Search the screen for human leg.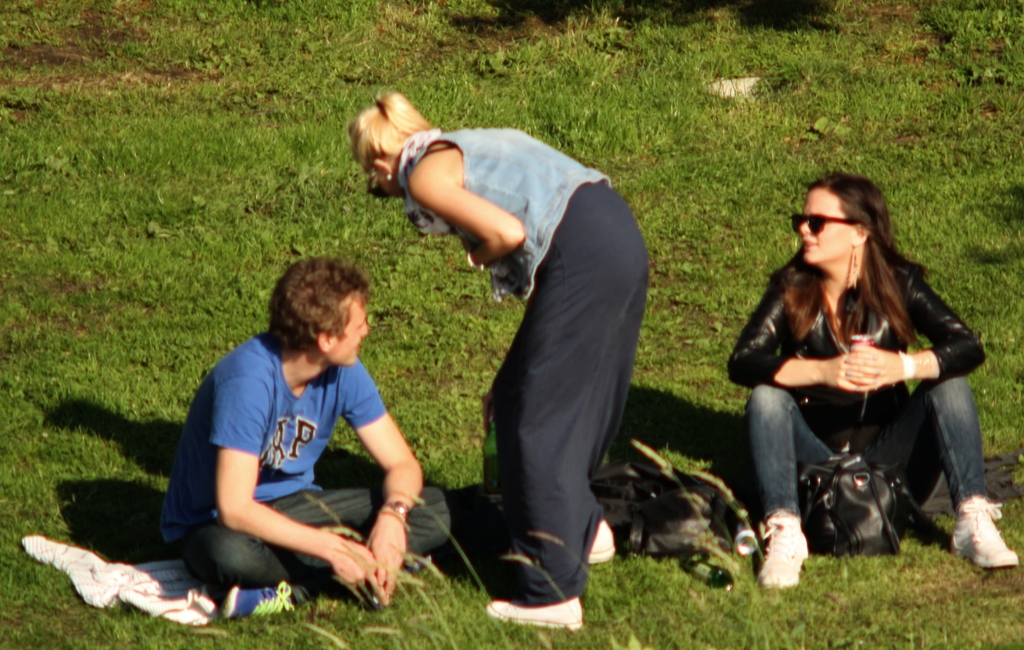
Found at BBox(750, 381, 834, 587).
